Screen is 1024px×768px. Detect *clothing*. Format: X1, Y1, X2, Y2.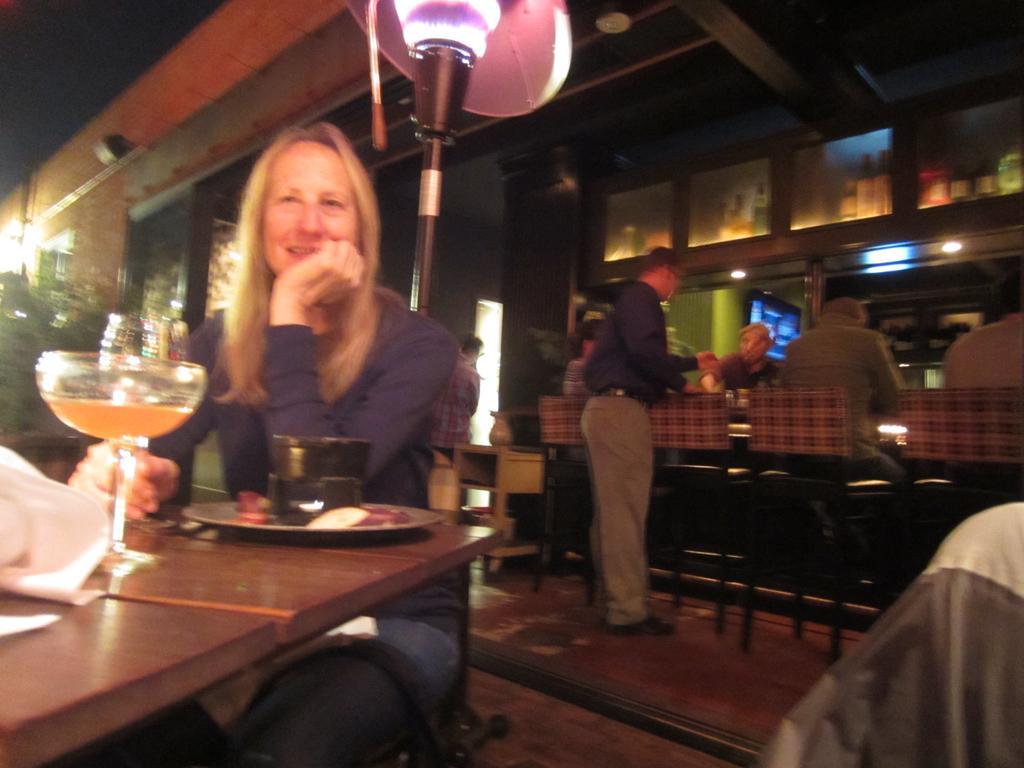
944, 311, 1023, 392.
